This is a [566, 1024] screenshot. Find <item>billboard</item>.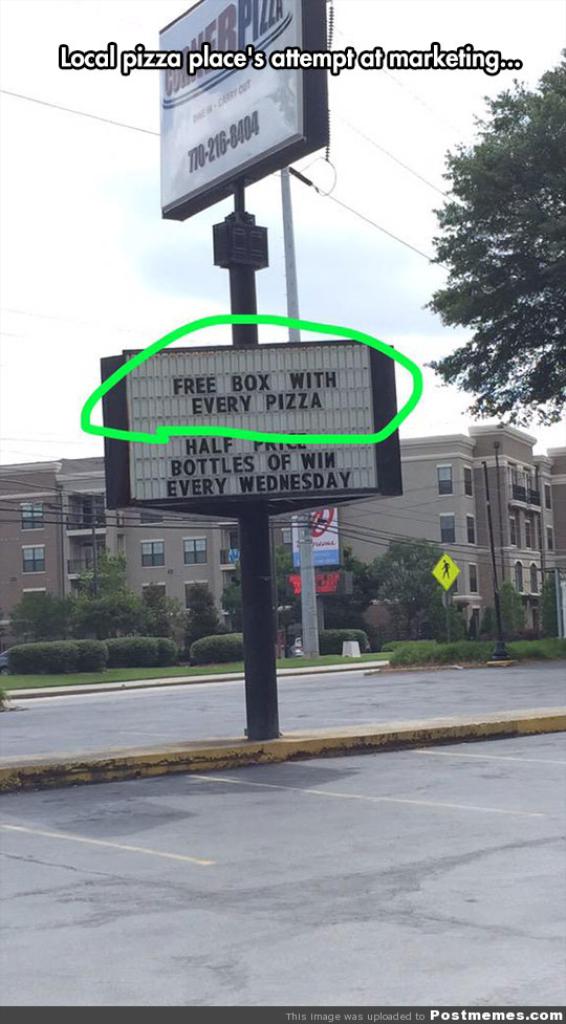
Bounding box: l=289, t=501, r=344, b=564.
